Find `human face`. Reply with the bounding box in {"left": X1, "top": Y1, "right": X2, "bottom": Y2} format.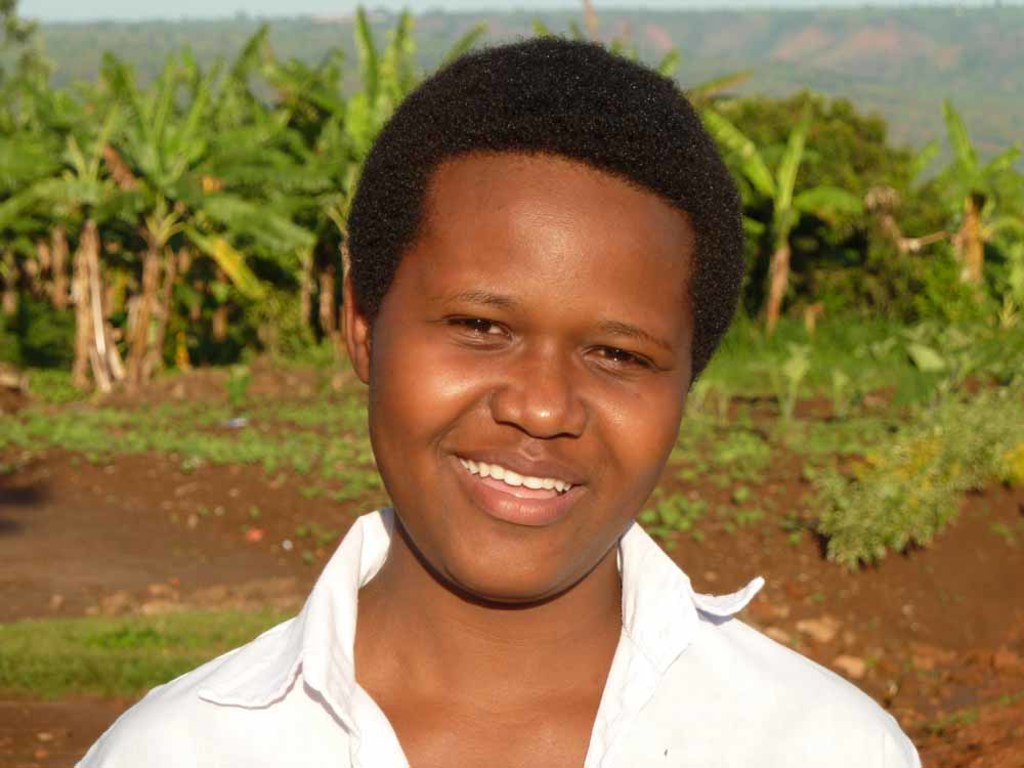
{"left": 370, "top": 152, "right": 693, "bottom": 603}.
